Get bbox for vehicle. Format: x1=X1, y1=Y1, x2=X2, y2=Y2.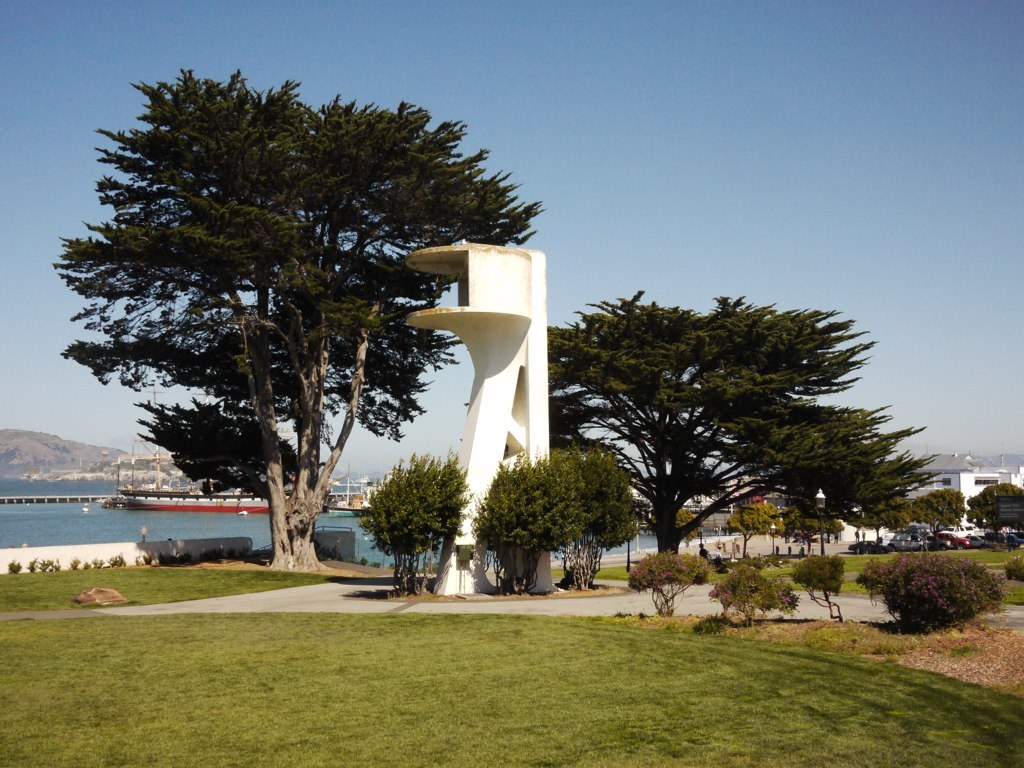
x1=111, y1=376, x2=273, y2=510.
